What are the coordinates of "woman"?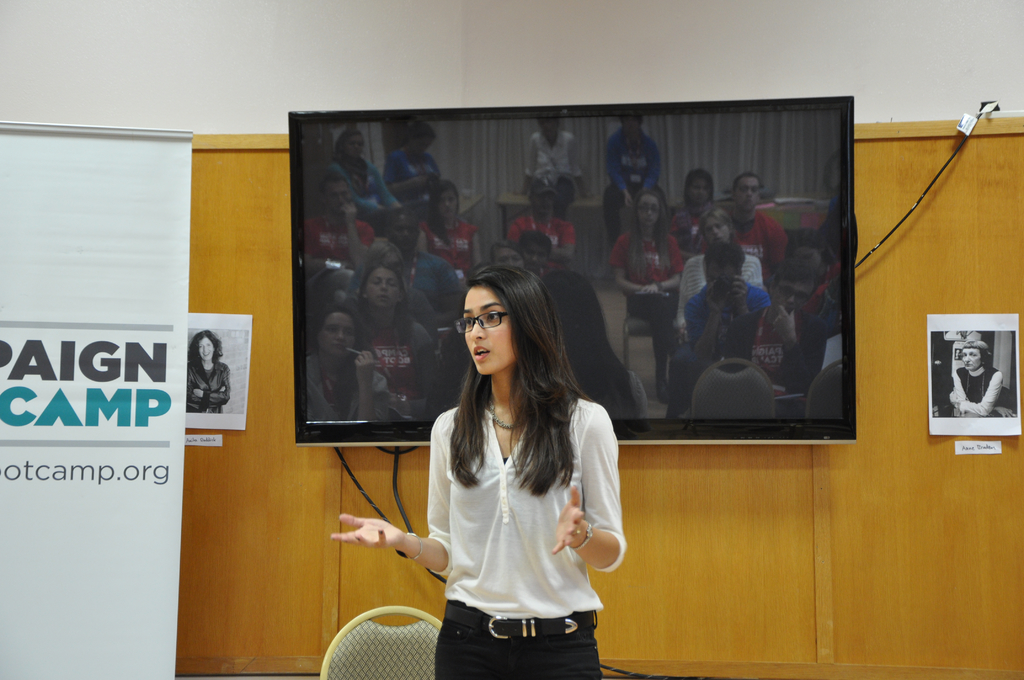
rect(609, 188, 675, 402).
